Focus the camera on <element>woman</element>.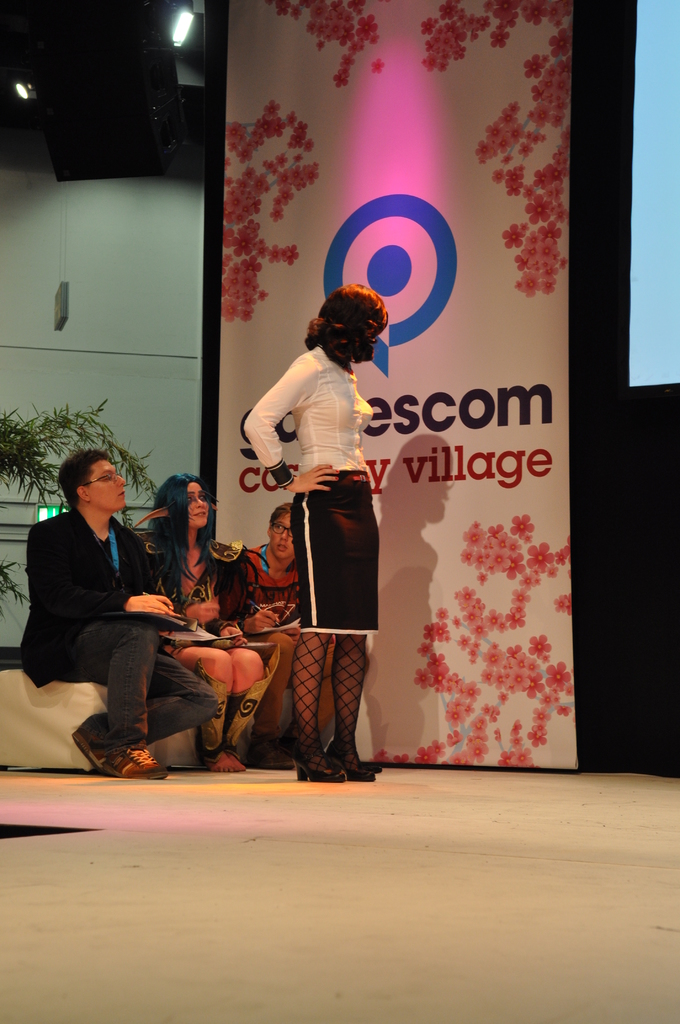
Focus region: (x1=243, y1=501, x2=369, y2=785).
